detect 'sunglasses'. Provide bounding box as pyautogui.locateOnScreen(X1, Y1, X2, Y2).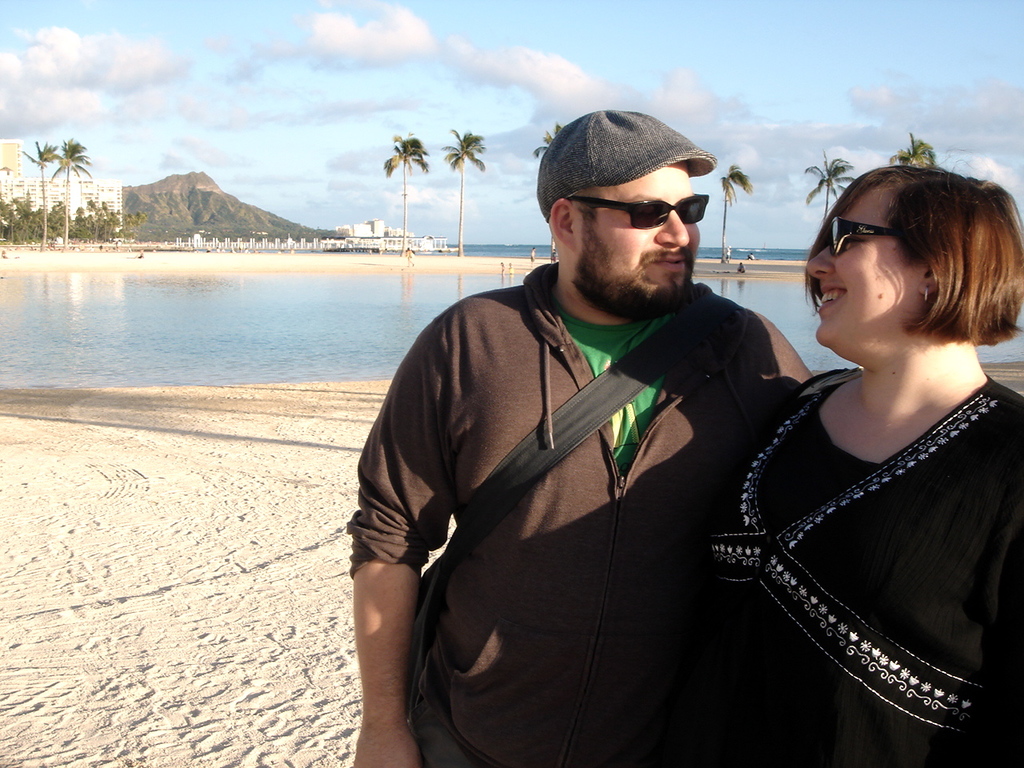
pyautogui.locateOnScreen(831, 218, 903, 256).
